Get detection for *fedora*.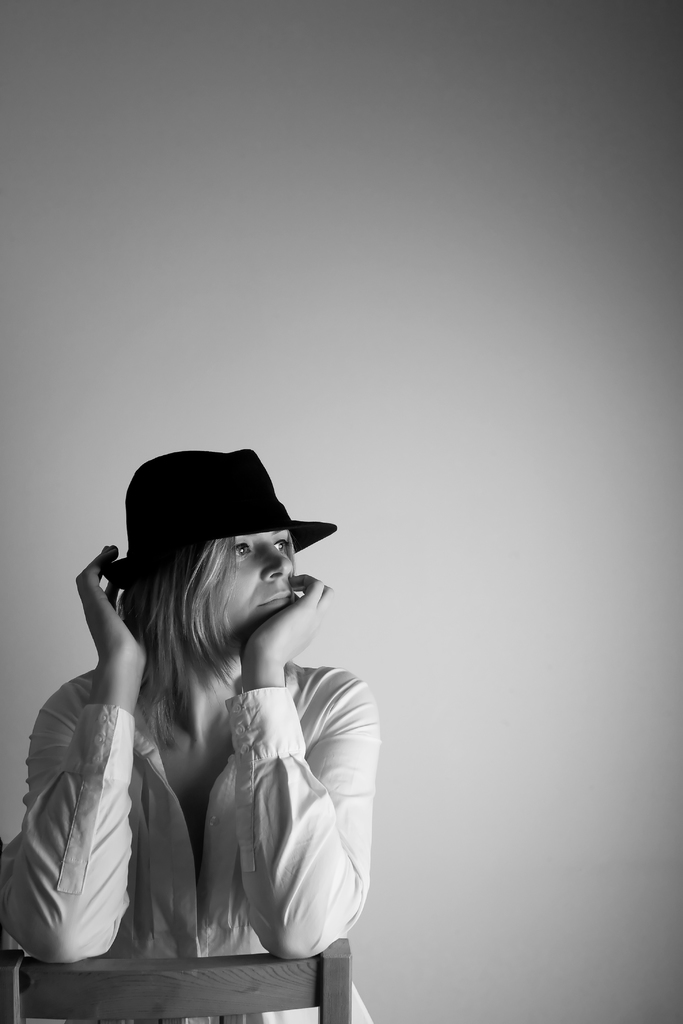
Detection: rect(95, 447, 332, 586).
